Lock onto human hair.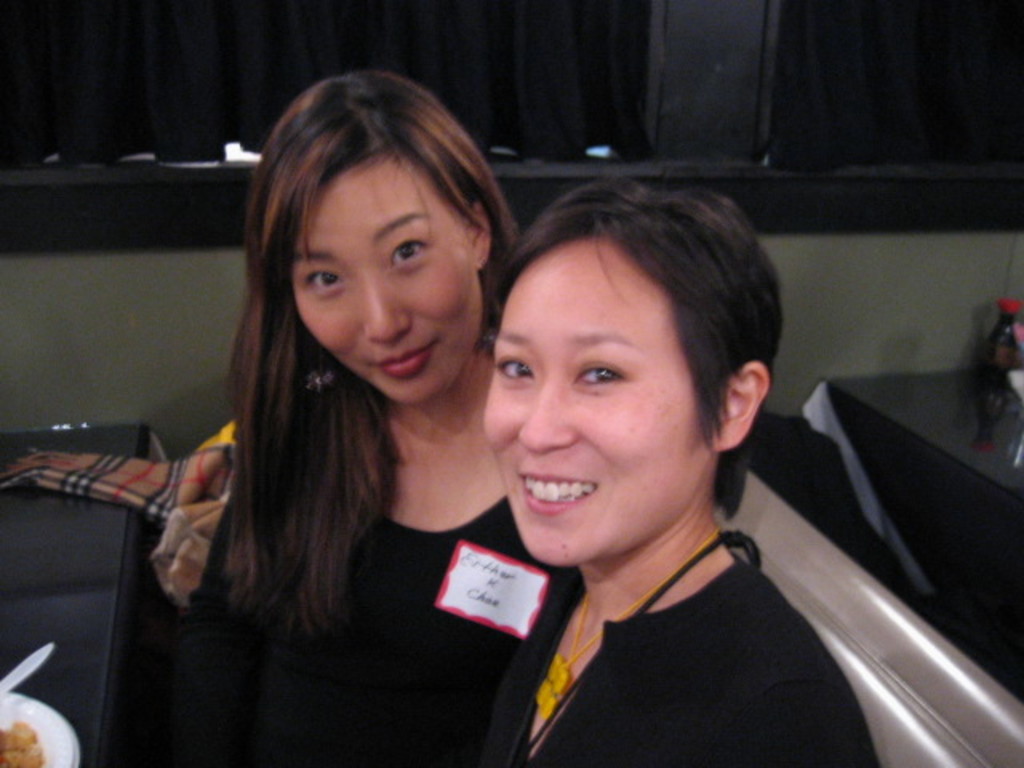
Locked: (x1=496, y1=189, x2=790, y2=534).
